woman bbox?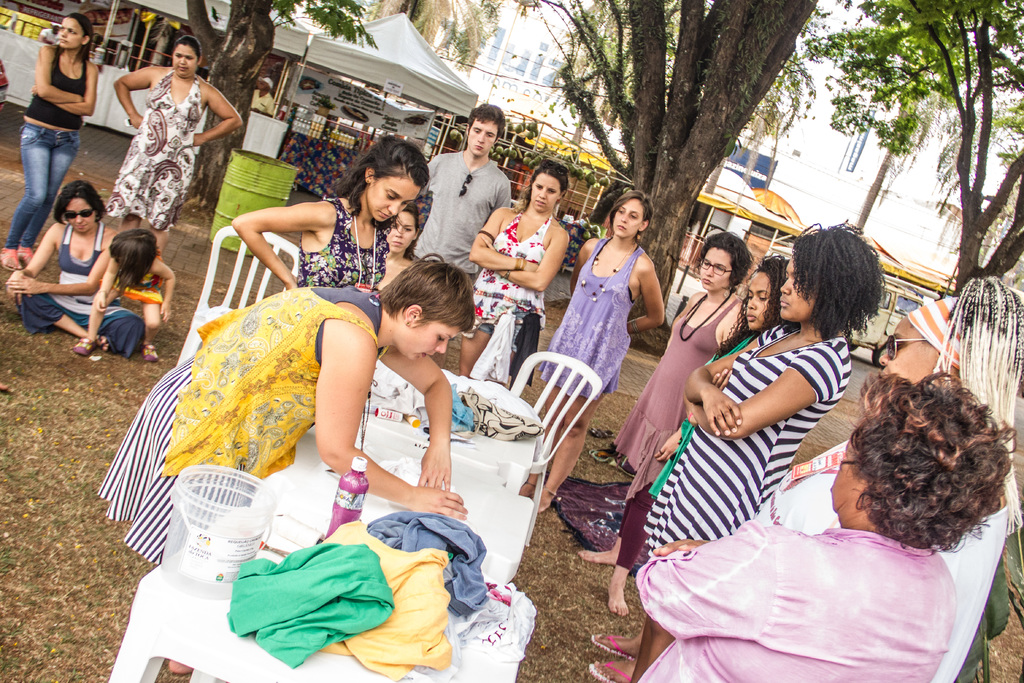
(x1=620, y1=272, x2=1023, y2=682)
